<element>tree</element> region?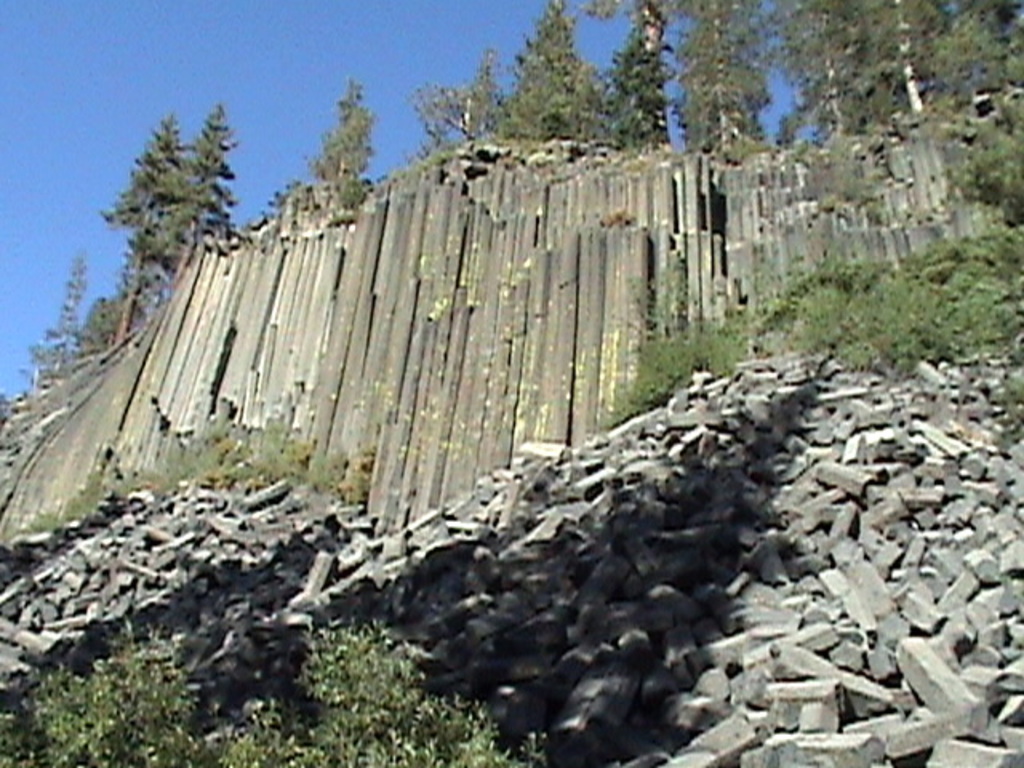
{"x1": 594, "y1": 16, "x2": 664, "y2": 141}
